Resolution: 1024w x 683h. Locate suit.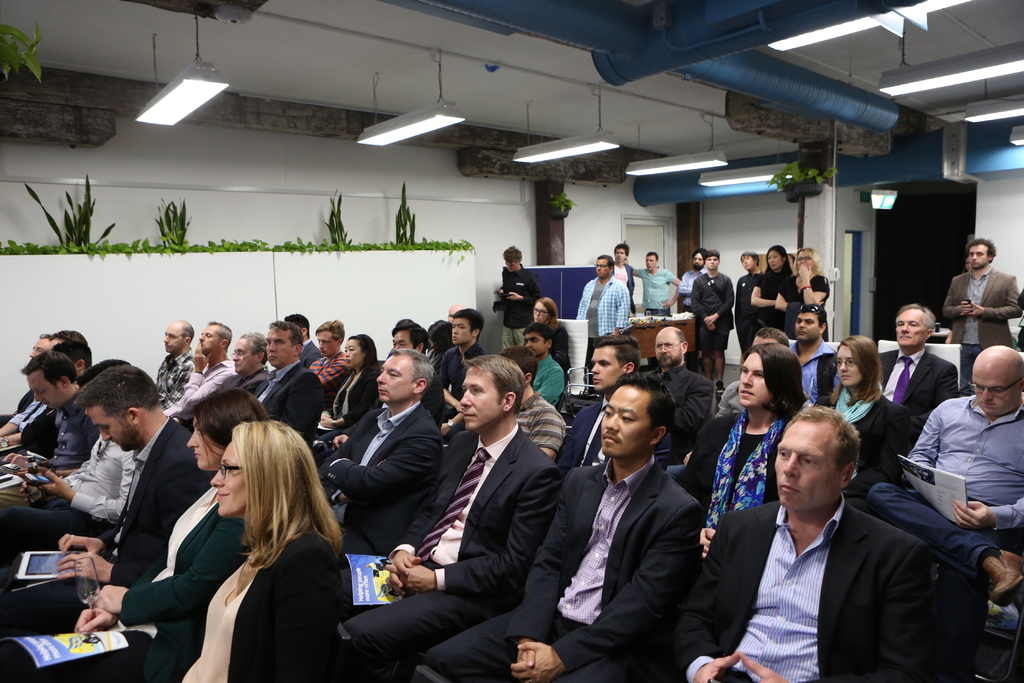
rect(316, 399, 446, 559).
